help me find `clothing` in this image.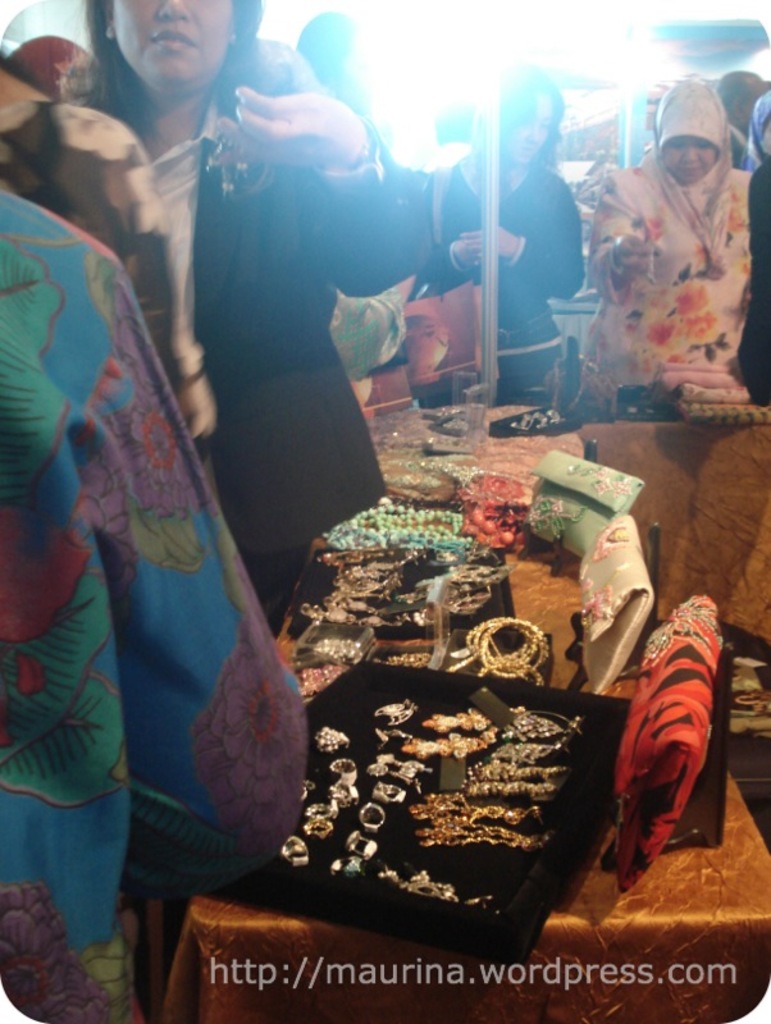
Found it: bbox=(0, 188, 314, 1023).
